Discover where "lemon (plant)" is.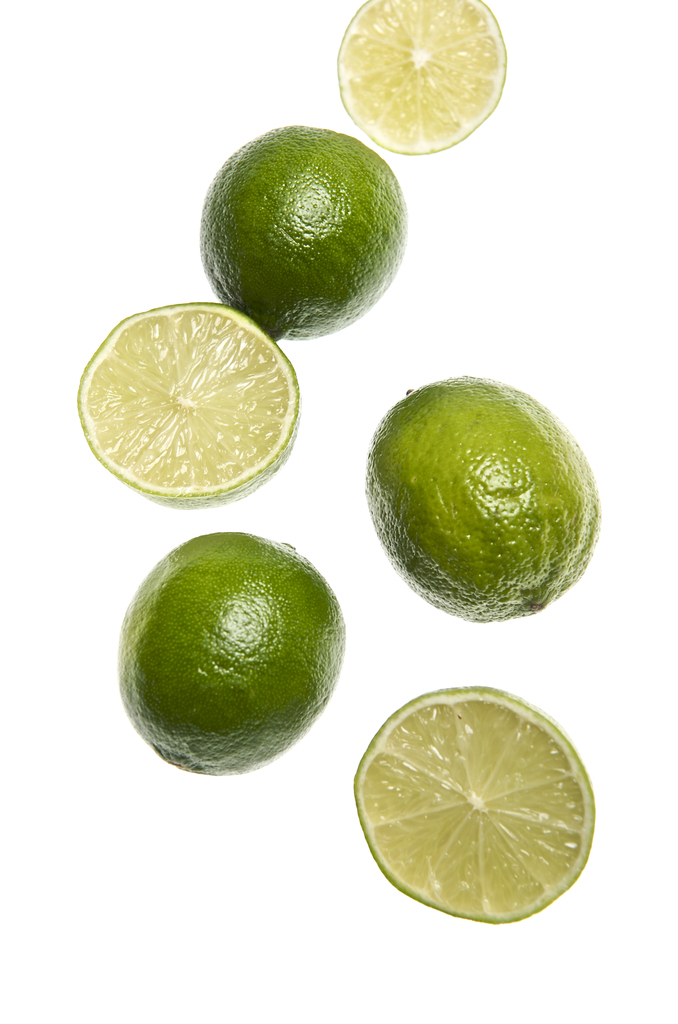
Discovered at {"left": 198, "top": 127, "right": 403, "bottom": 335}.
